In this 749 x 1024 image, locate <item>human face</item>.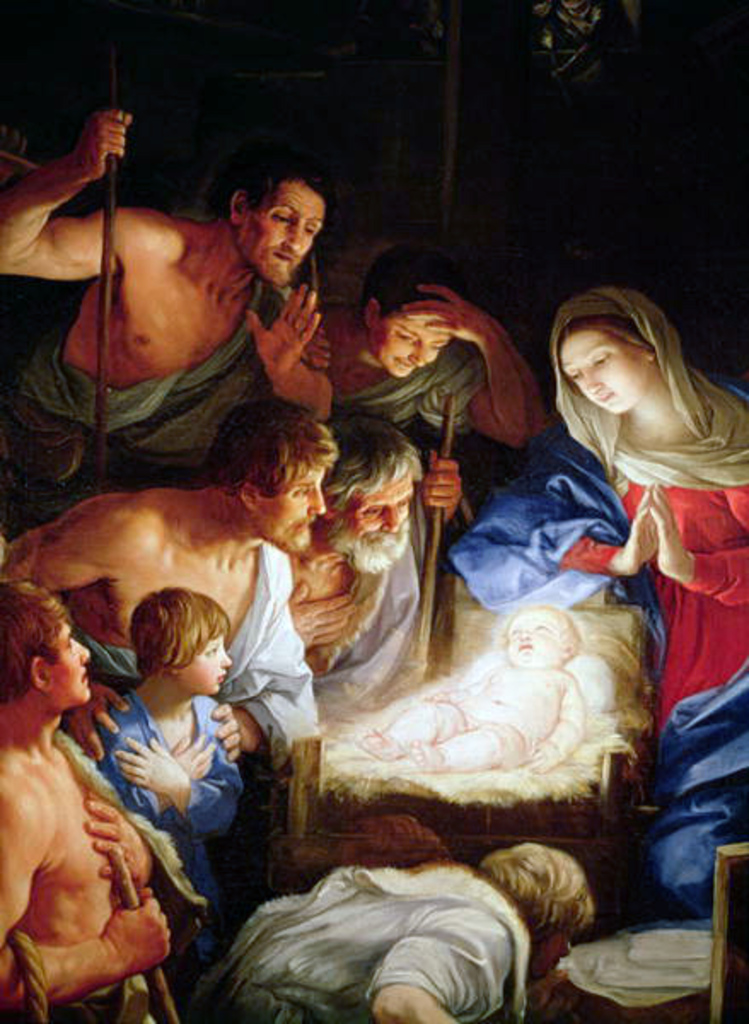
Bounding box: 536/930/575/981.
